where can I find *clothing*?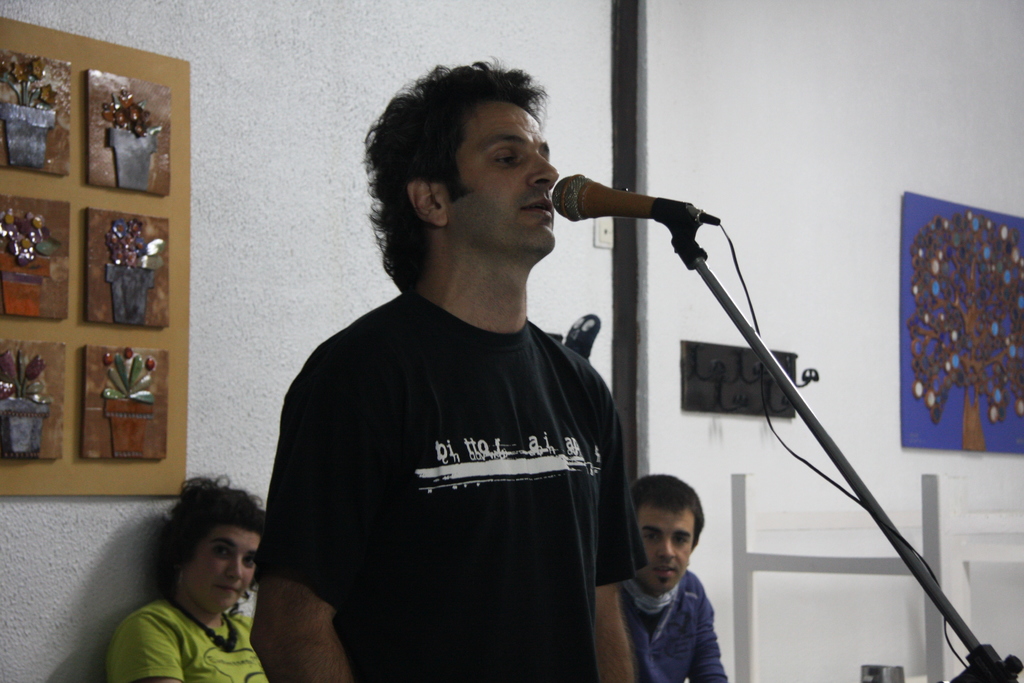
You can find it at l=102, t=591, r=278, b=682.
